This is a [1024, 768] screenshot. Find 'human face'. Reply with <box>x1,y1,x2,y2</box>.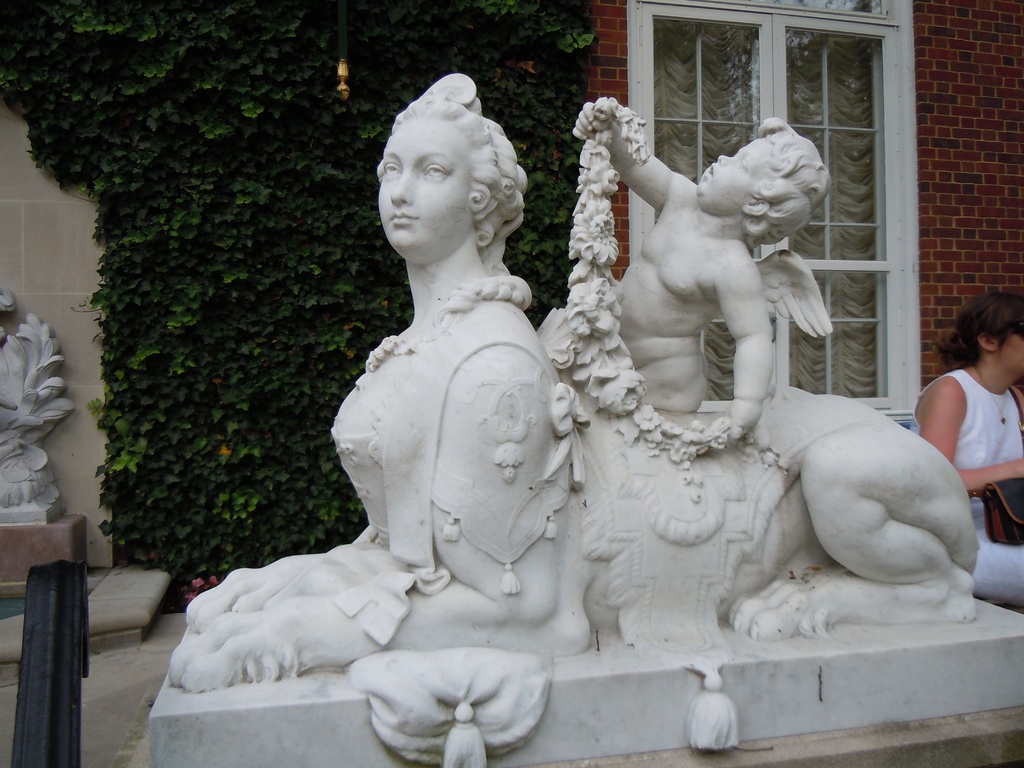
<box>700,136,764,201</box>.
